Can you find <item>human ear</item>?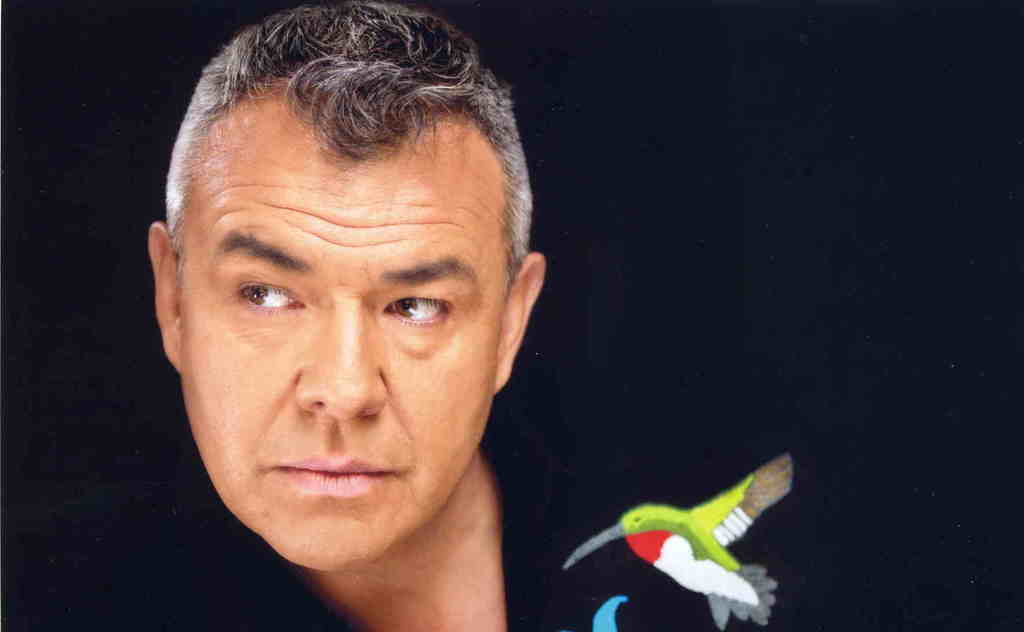
Yes, bounding box: <box>147,221,180,372</box>.
